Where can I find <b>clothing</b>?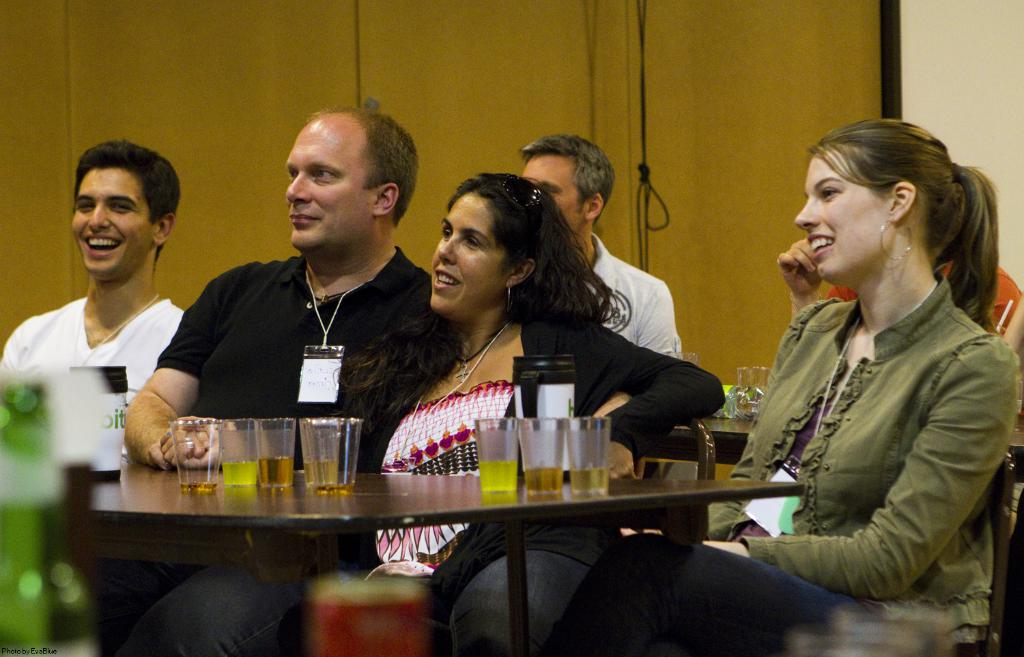
You can find it at bbox=[533, 284, 1023, 656].
